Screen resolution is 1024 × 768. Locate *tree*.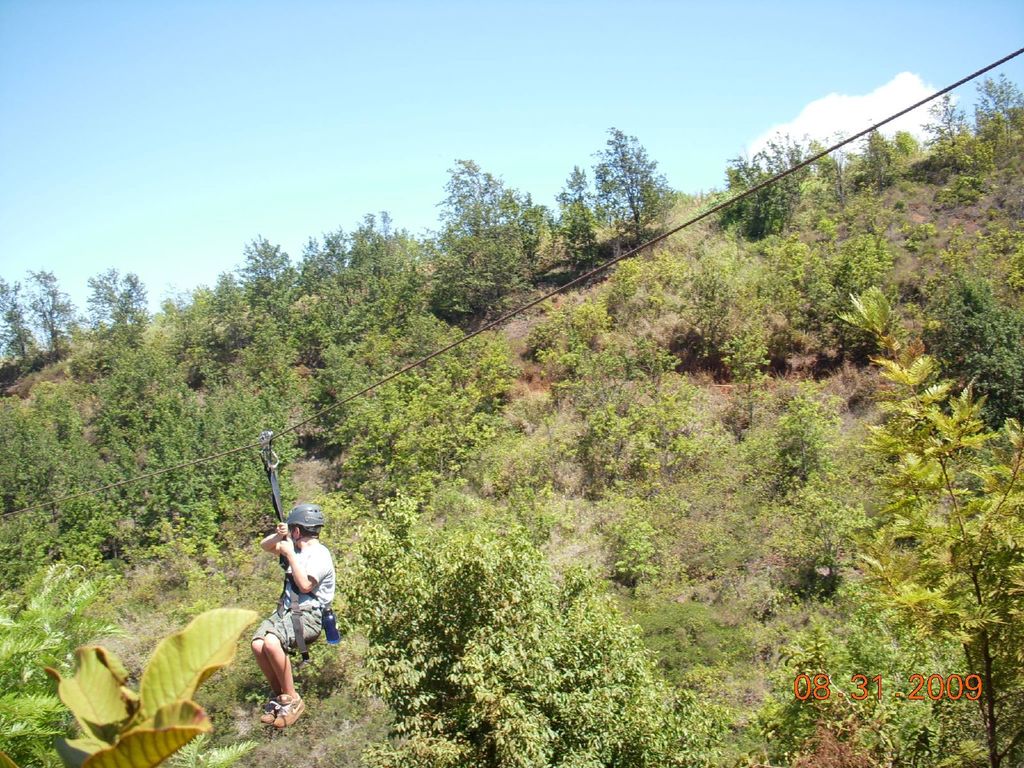
rect(74, 273, 148, 335).
